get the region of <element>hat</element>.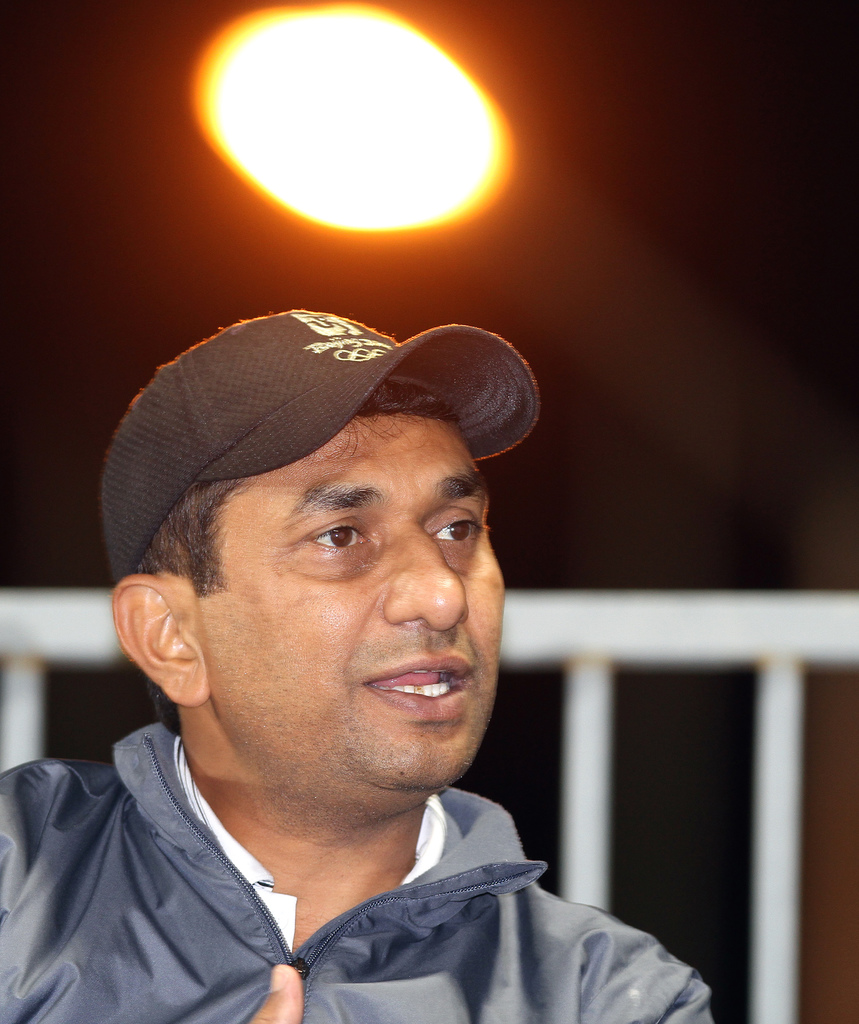
99 307 542 575.
